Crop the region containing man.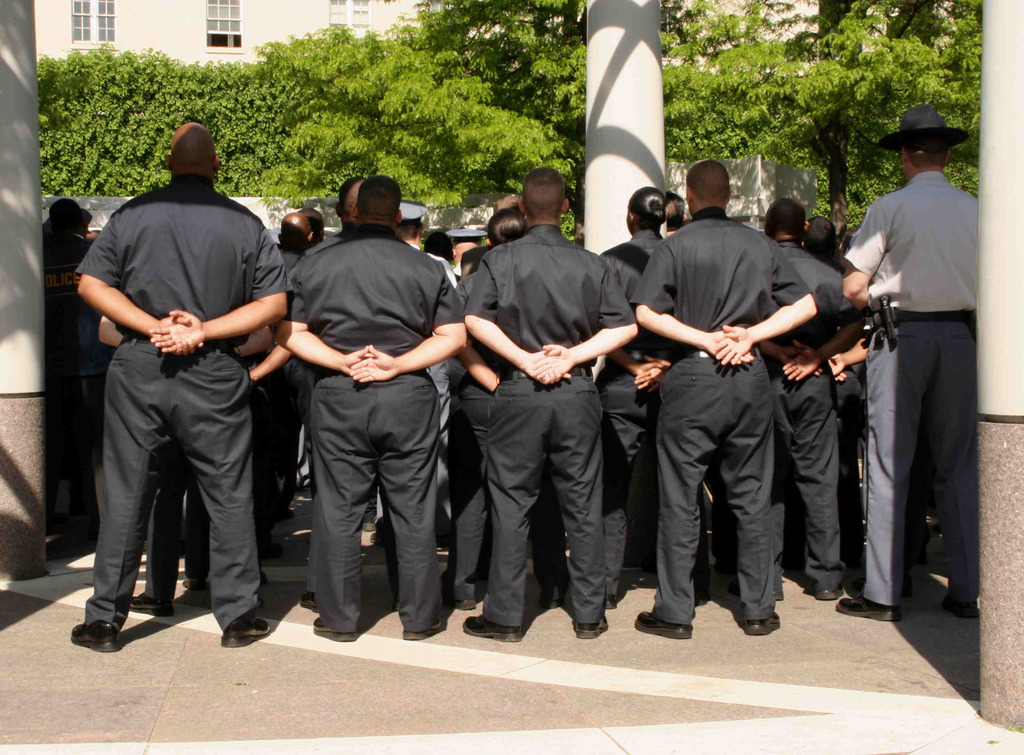
Crop region: rect(643, 153, 830, 632).
